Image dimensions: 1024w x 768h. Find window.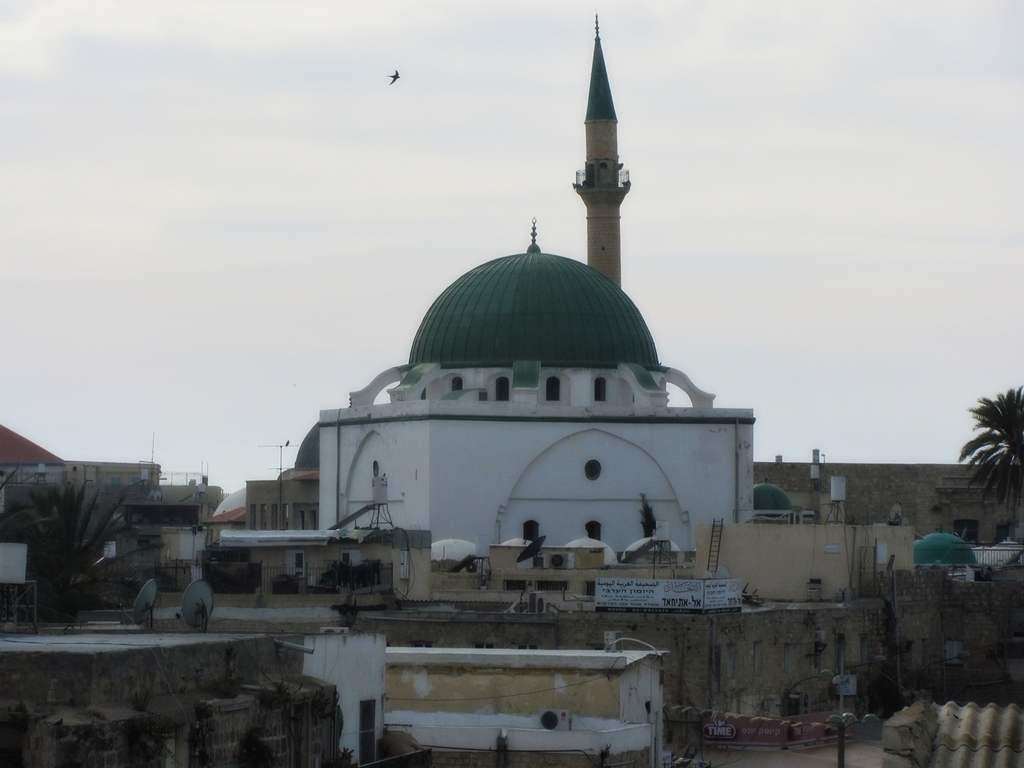
region(754, 640, 763, 677).
